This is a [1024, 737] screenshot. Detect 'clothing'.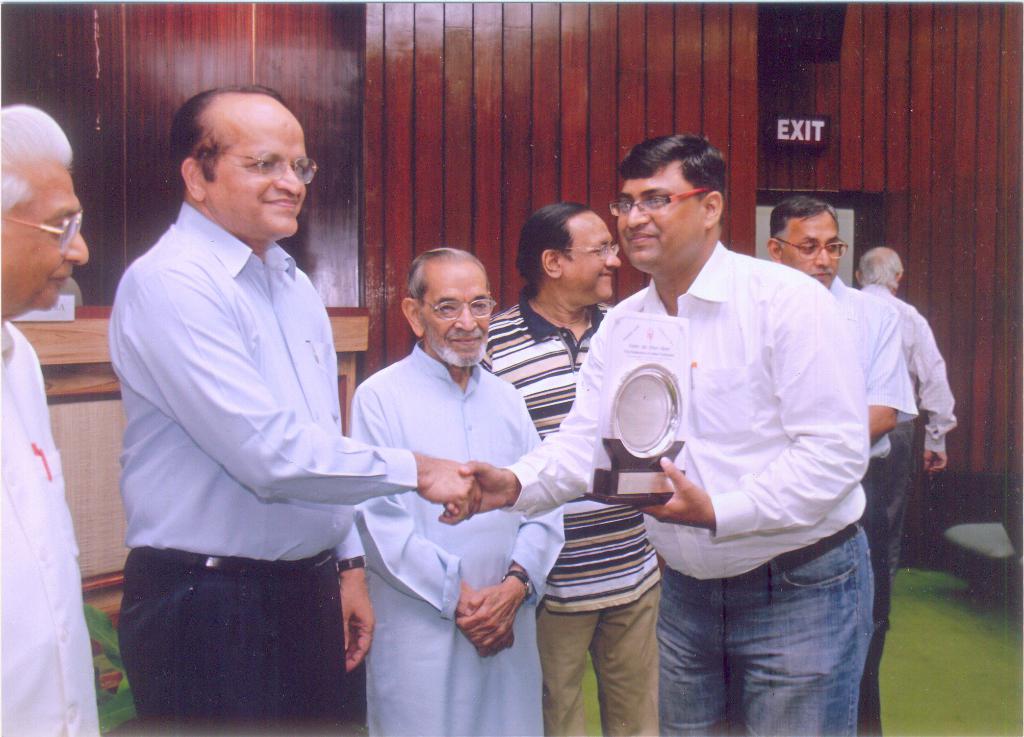
[0, 321, 99, 736].
